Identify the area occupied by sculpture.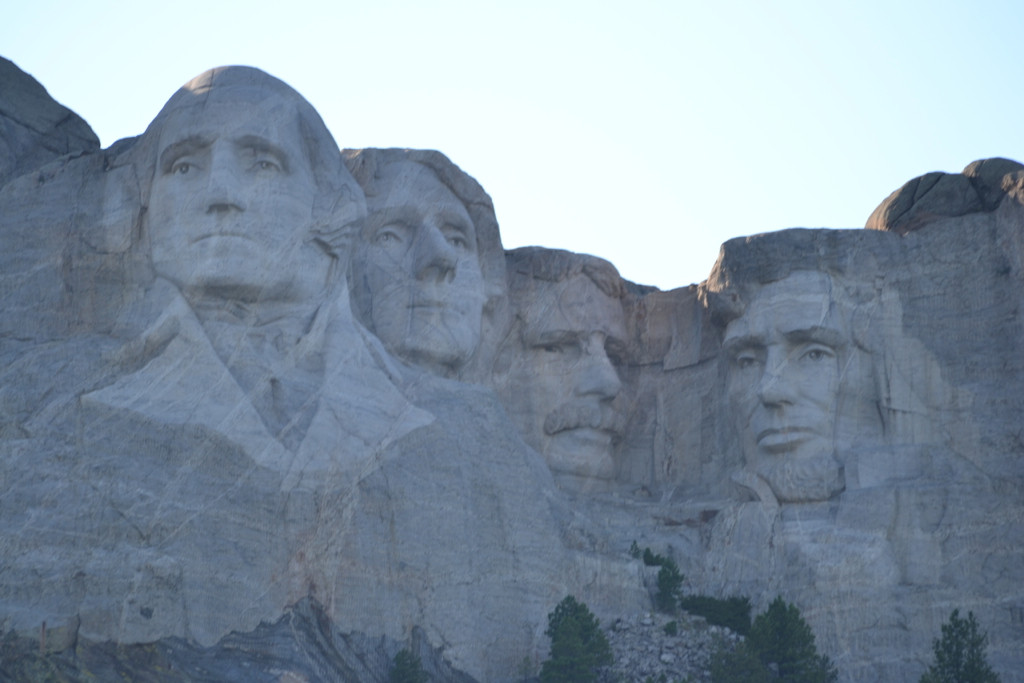
Area: <box>19,85,941,658</box>.
